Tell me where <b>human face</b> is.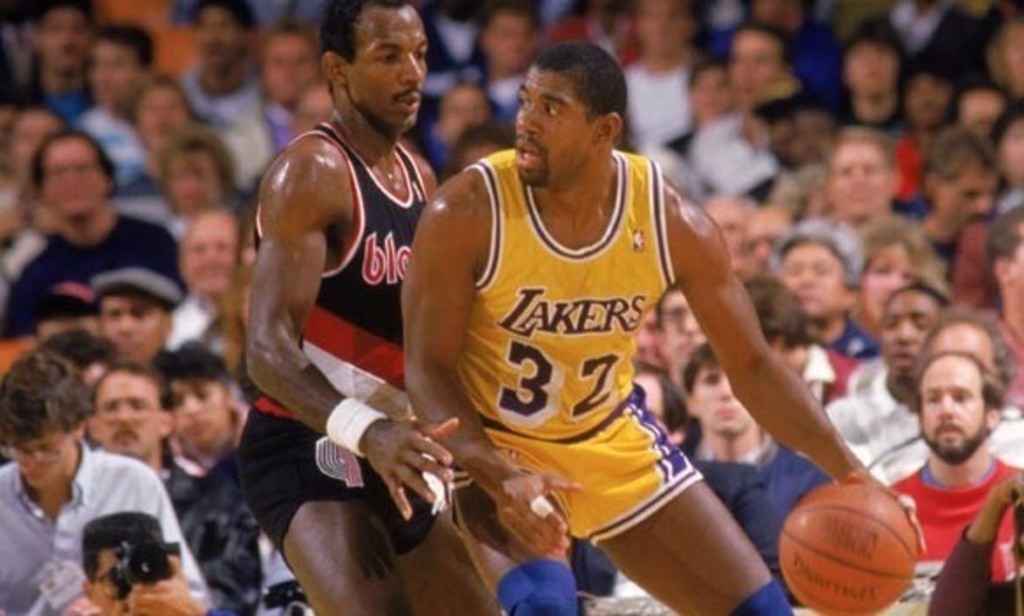
<b>human face</b> is at bbox=[936, 319, 1003, 368].
